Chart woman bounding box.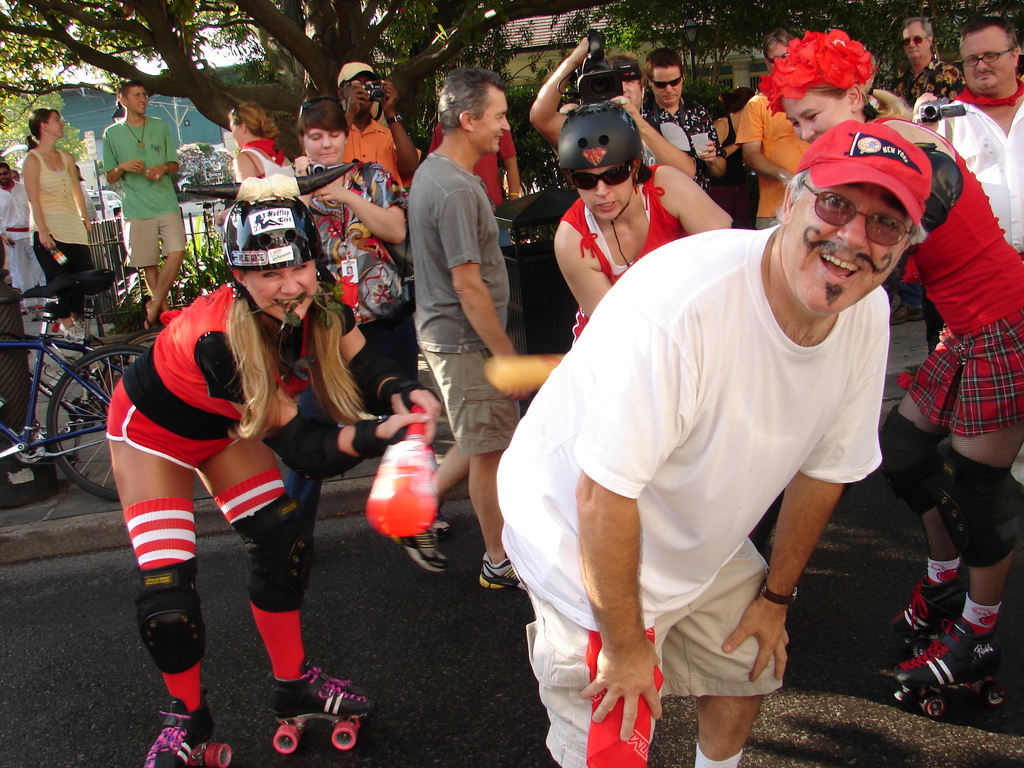
Charted: [x1=749, y1=24, x2=1023, y2=706].
